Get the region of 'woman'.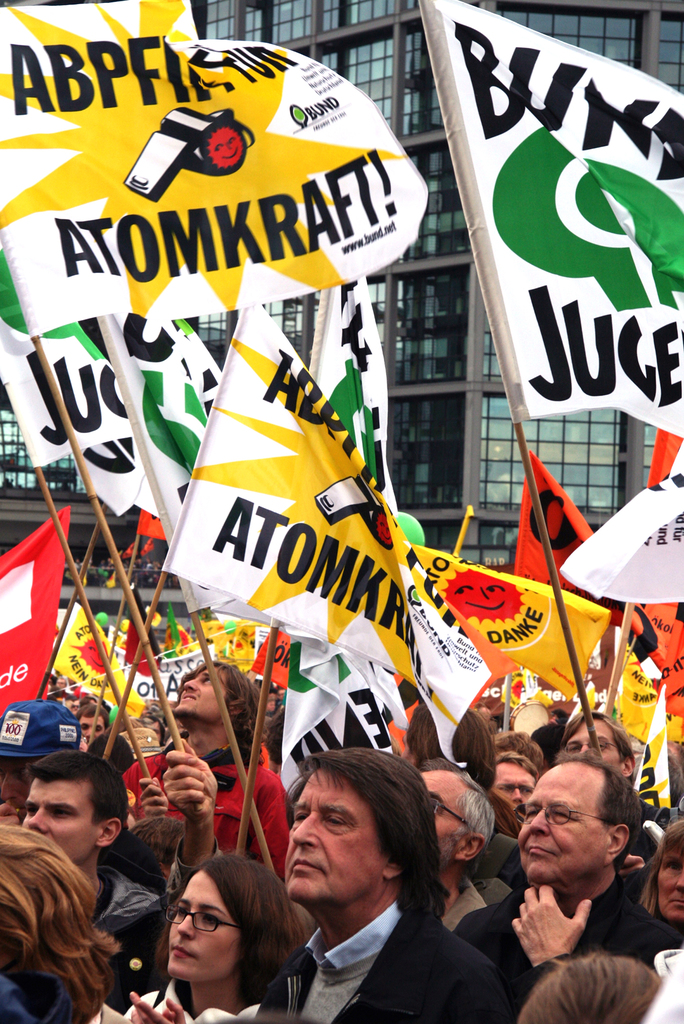
bbox(0, 803, 152, 1023).
